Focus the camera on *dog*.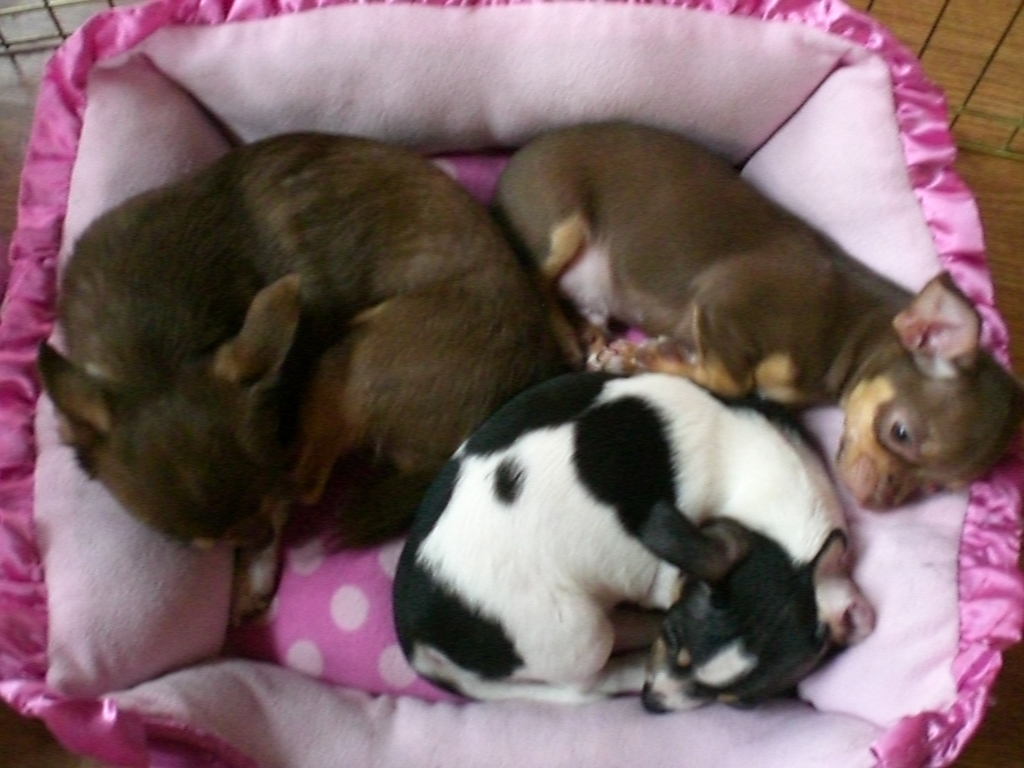
Focus region: locate(35, 127, 584, 628).
